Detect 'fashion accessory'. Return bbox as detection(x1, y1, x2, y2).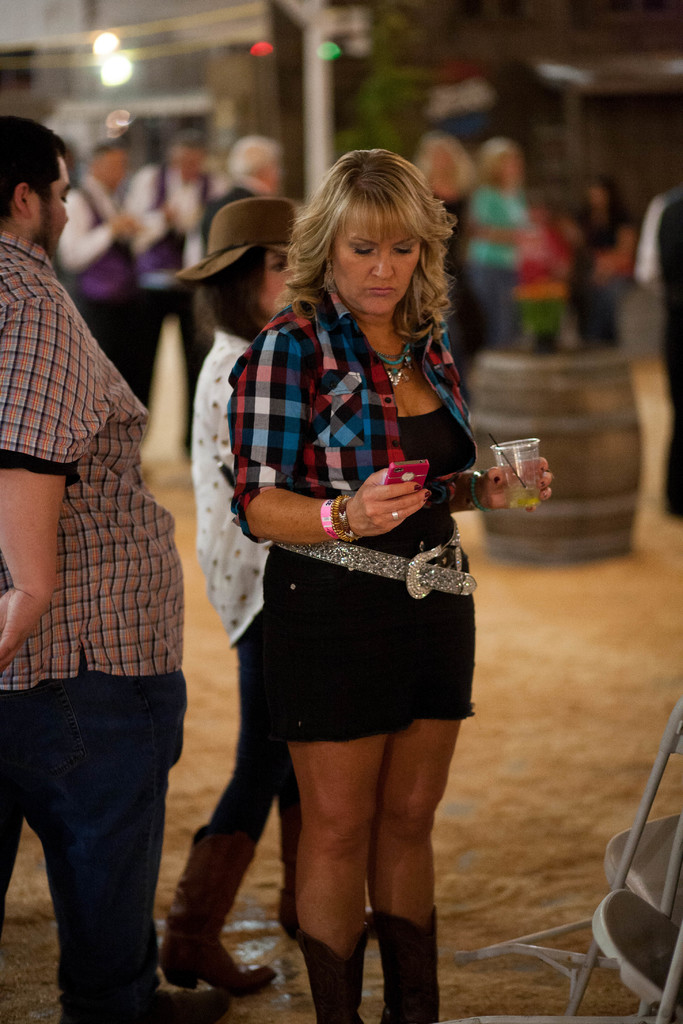
detection(377, 904, 443, 1018).
